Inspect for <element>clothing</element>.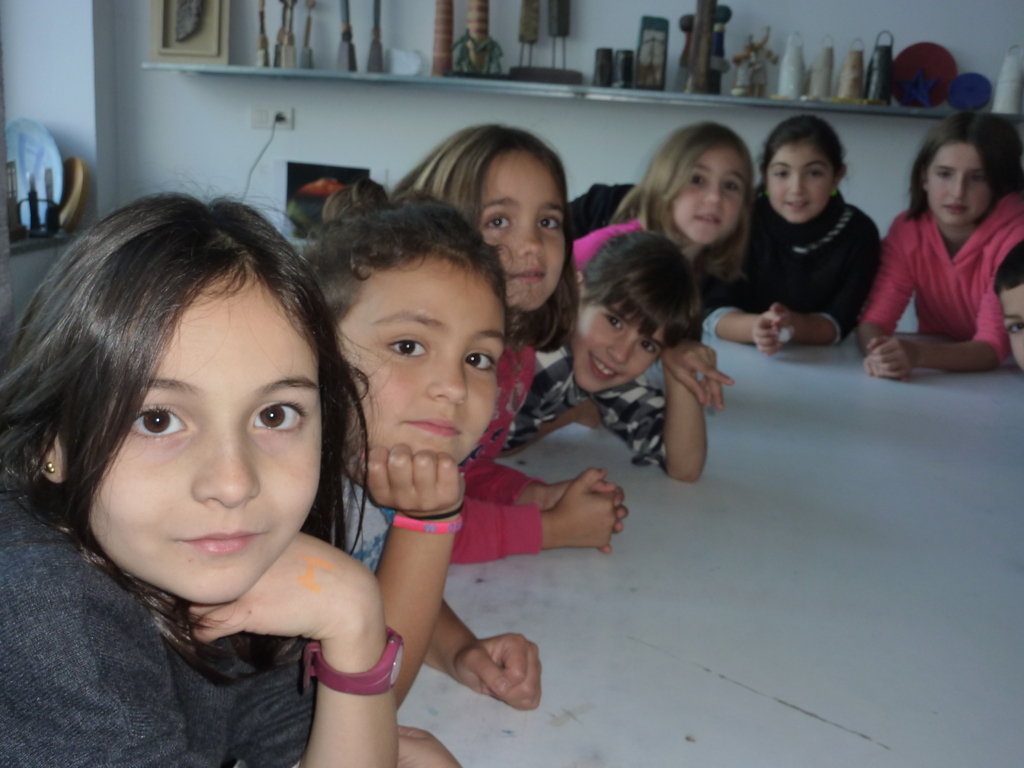
Inspection: 444, 328, 545, 572.
